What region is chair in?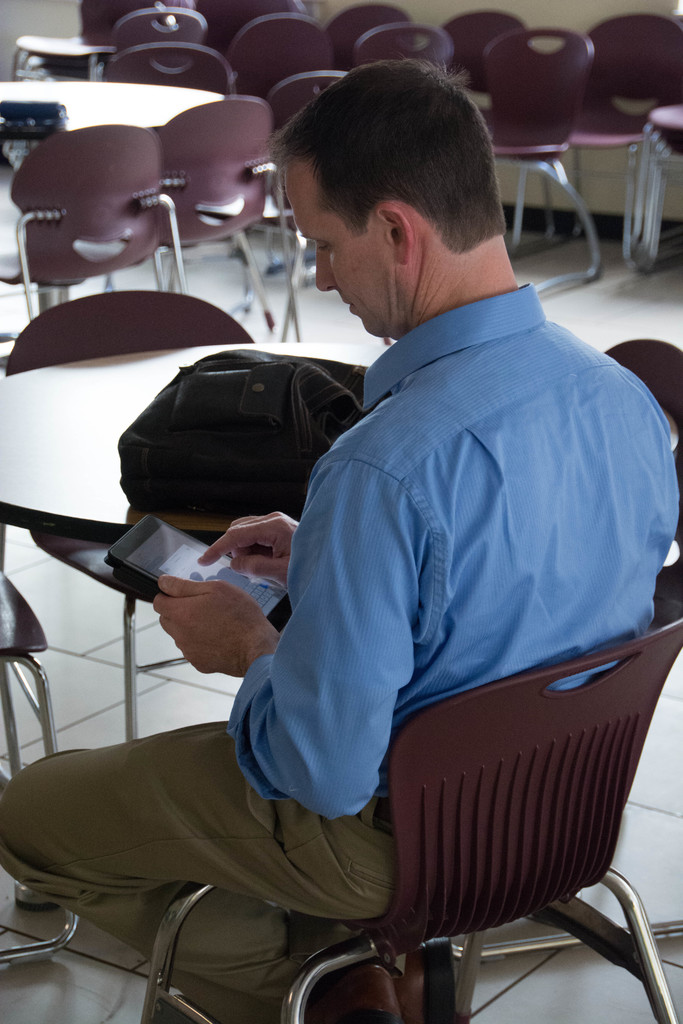
(x1=0, y1=574, x2=81, y2=973).
